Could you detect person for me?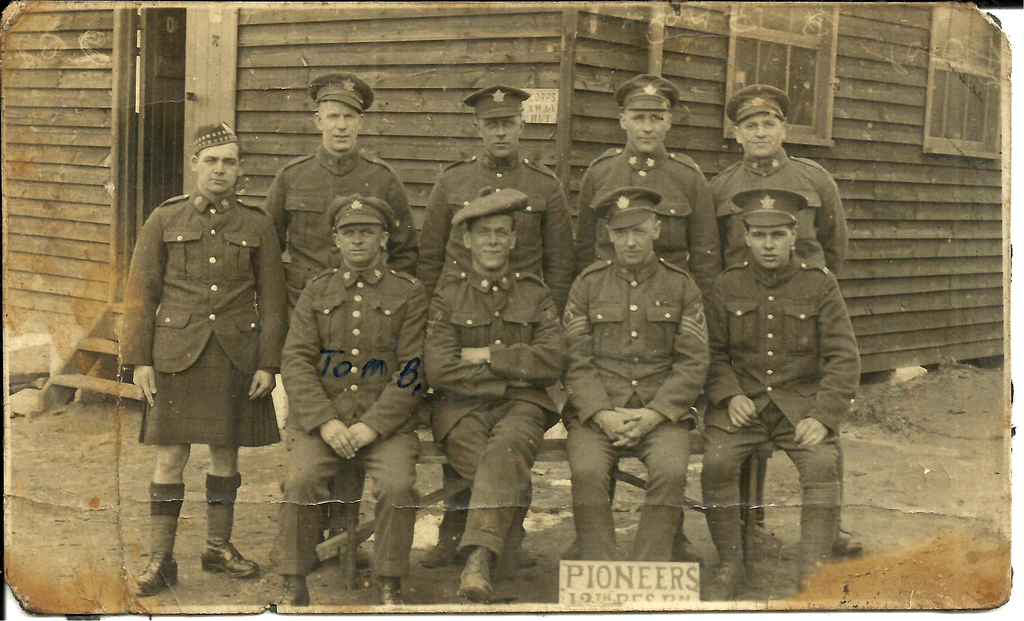
Detection result: pyautogui.locateOnScreen(563, 185, 716, 566).
